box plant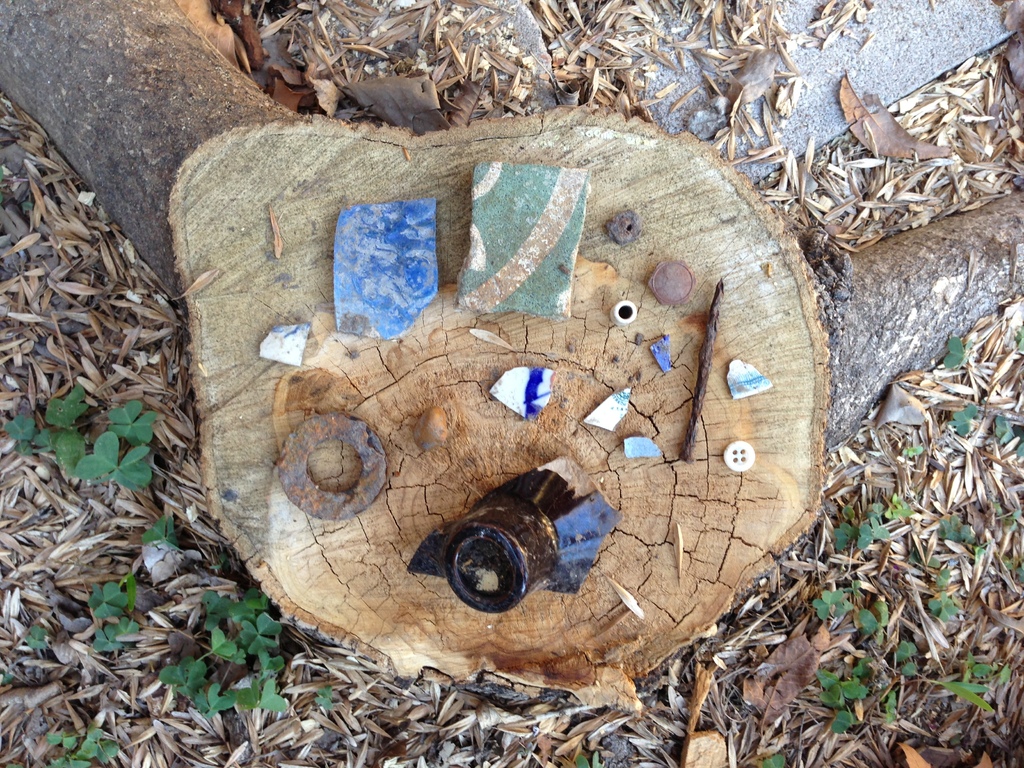
detection(38, 725, 129, 767)
